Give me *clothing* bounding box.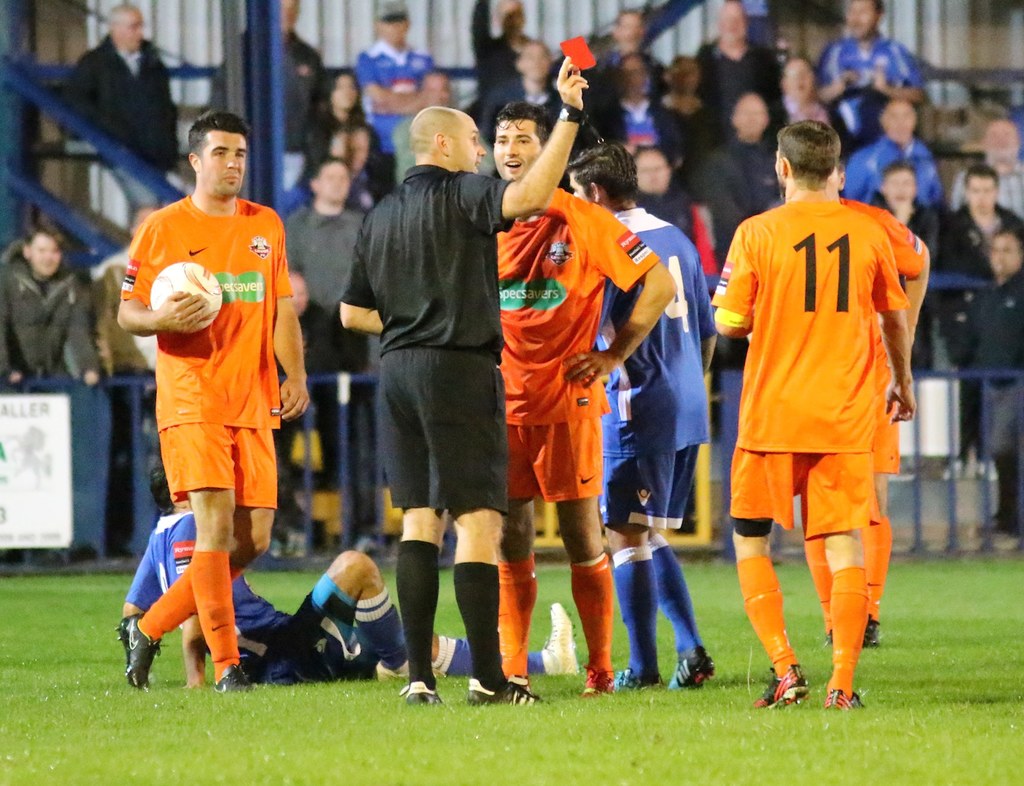
840,129,947,209.
